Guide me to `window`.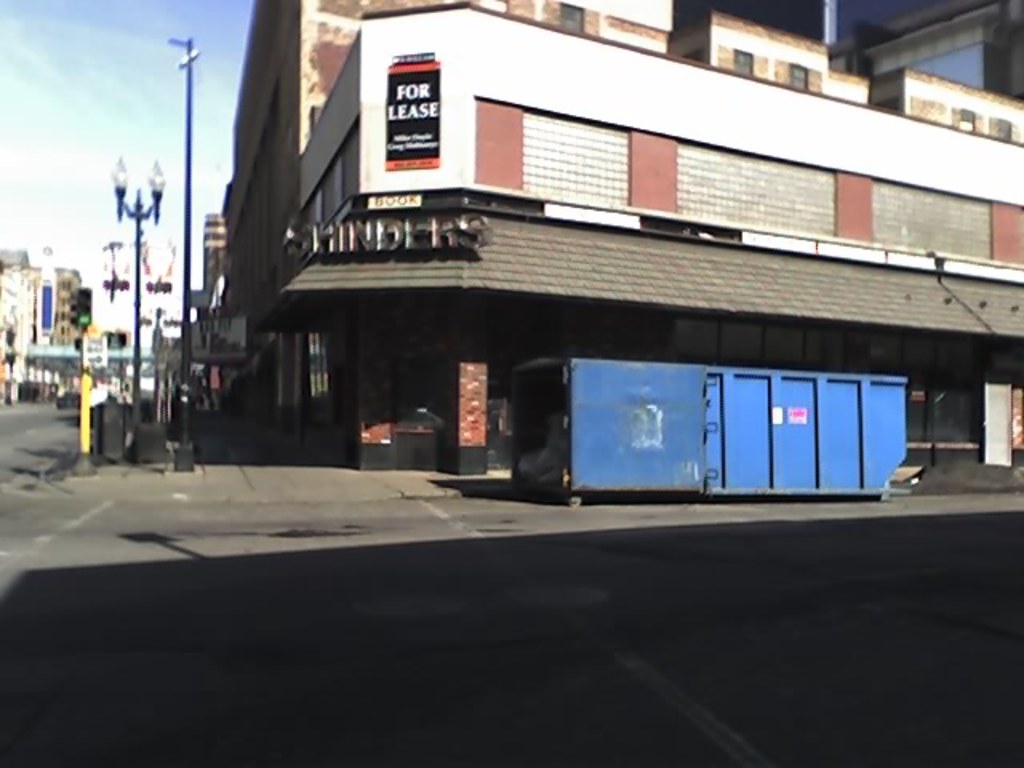
Guidance: (x1=786, y1=59, x2=805, y2=94).
